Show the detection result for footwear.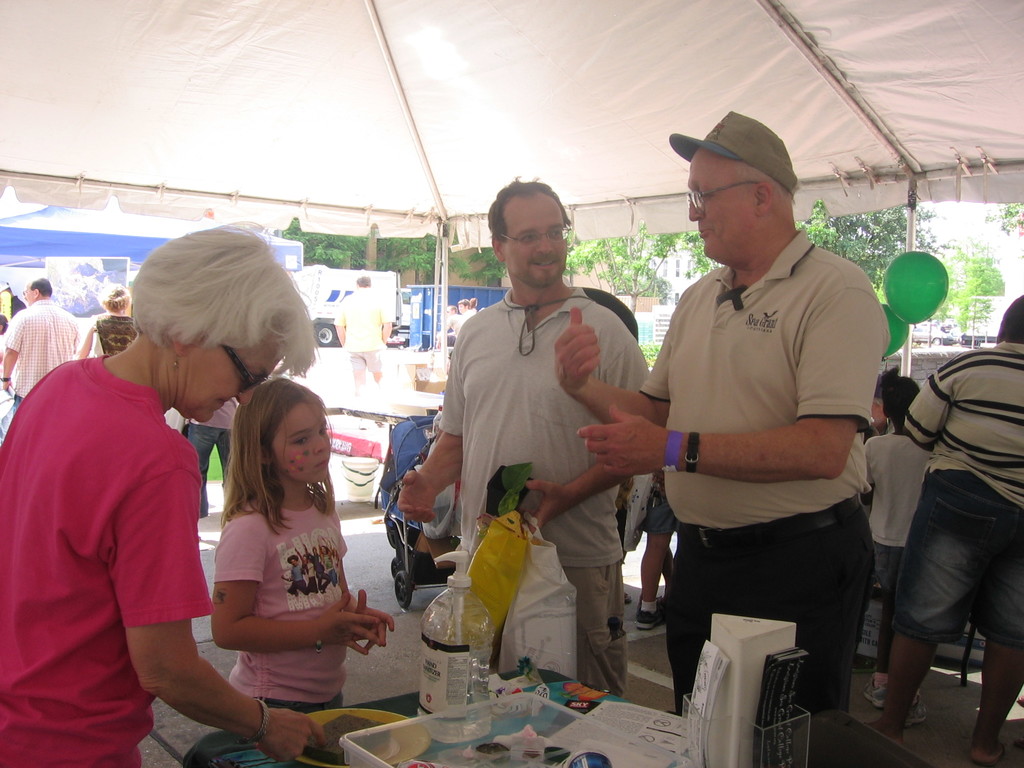
<bbox>906, 692, 929, 730</bbox>.
